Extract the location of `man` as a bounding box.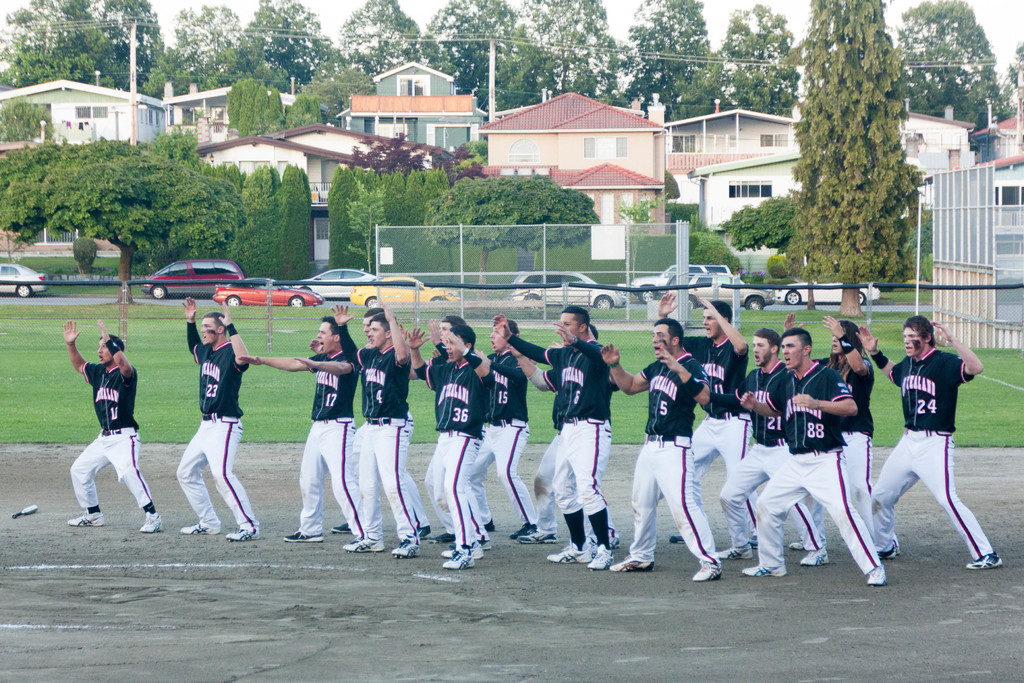
pyautogui.locateOnScreen(236, 311, 361, 540).
